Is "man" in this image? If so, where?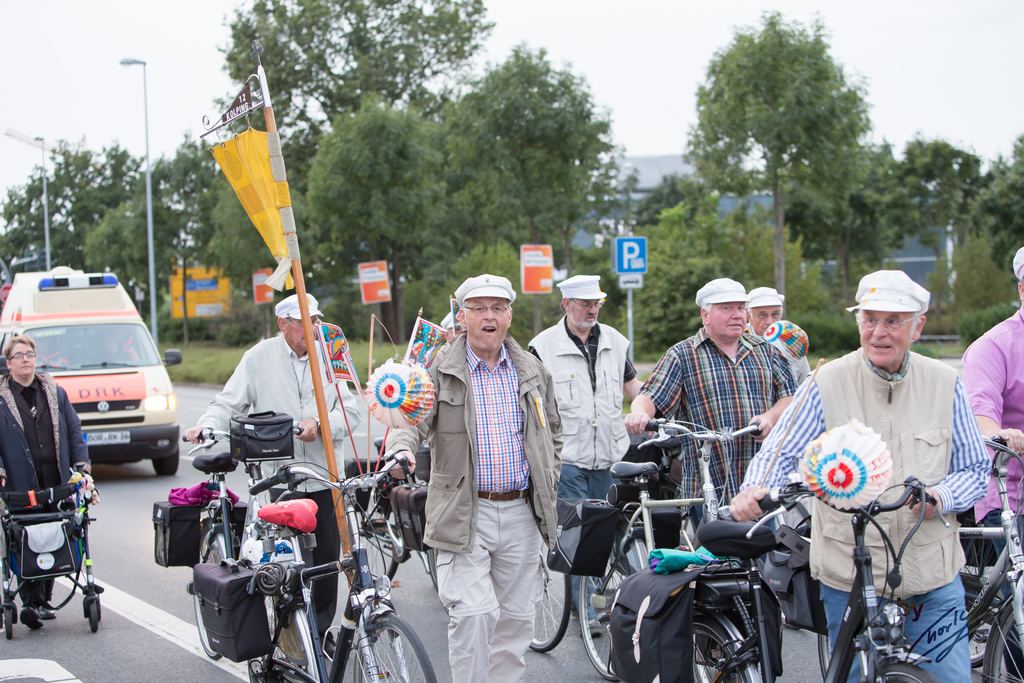
Yes, at pyautogui.locateOnScreen(745, 281, 803, 370).
